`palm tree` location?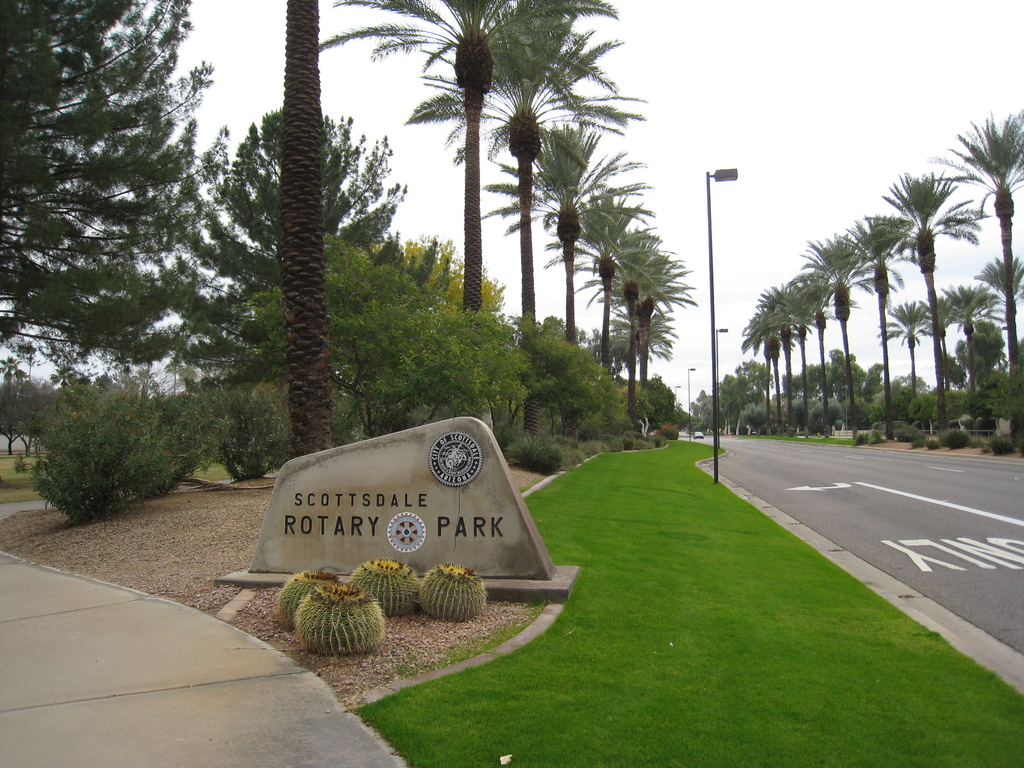
(left=925, top=103, right=1023, bottom=450)
